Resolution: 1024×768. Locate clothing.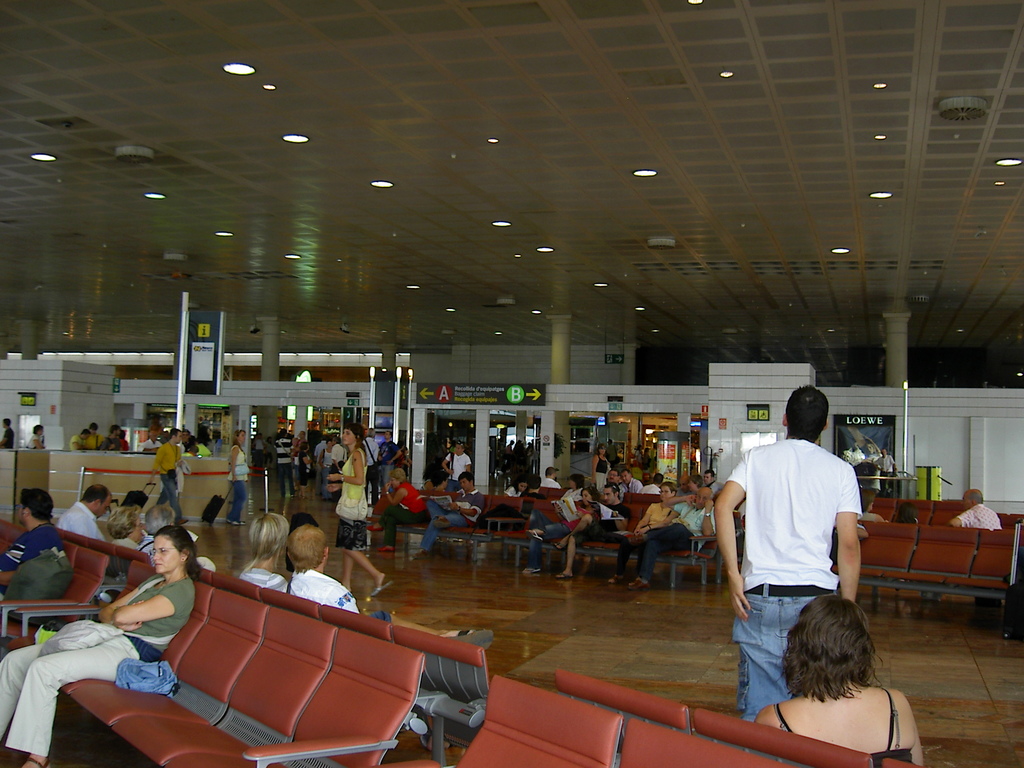
<region>271, 440, 293, 491</region>.
